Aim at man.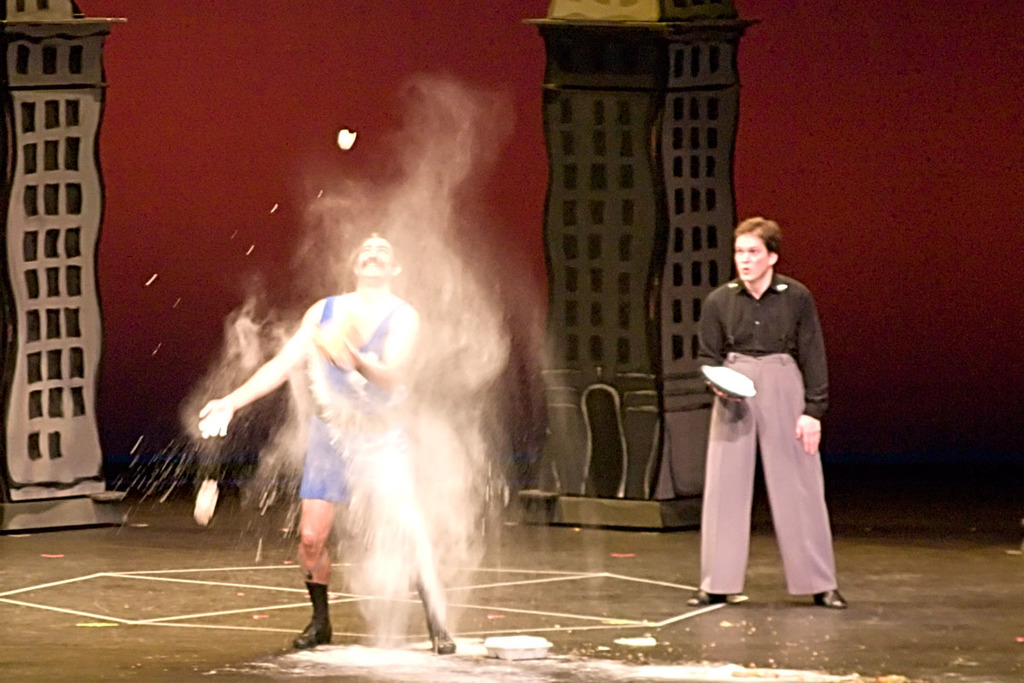
Aimed at locate(195, 231, 458, 652).
